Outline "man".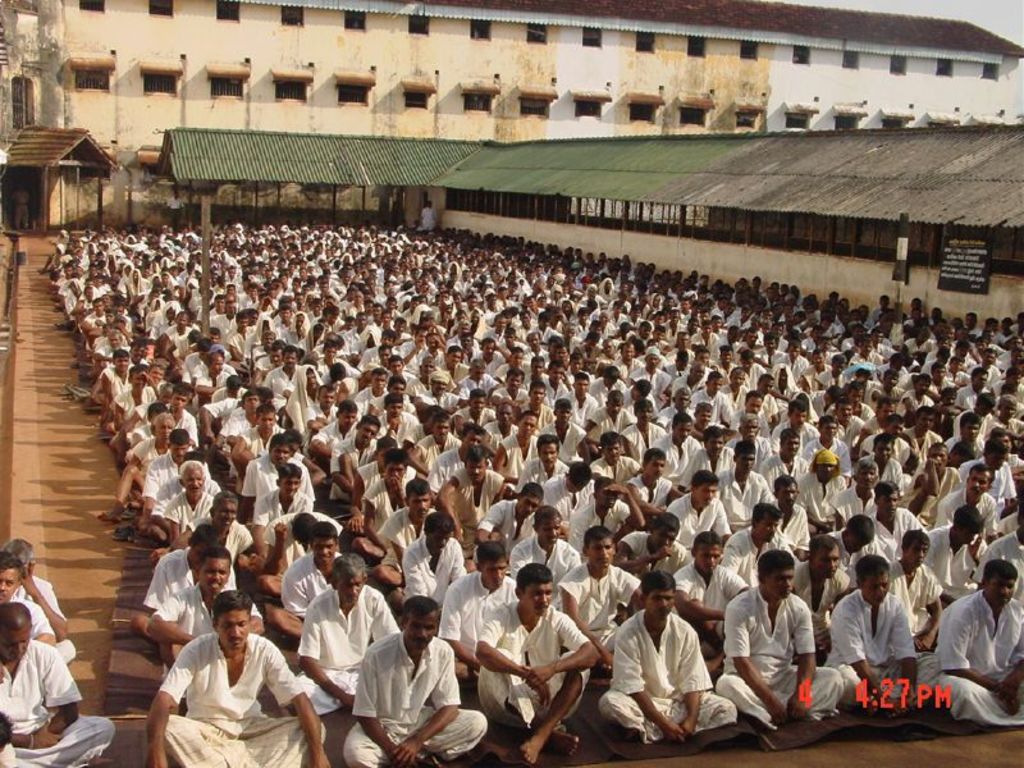
Outline: locate(370, 468, 444, 585).
